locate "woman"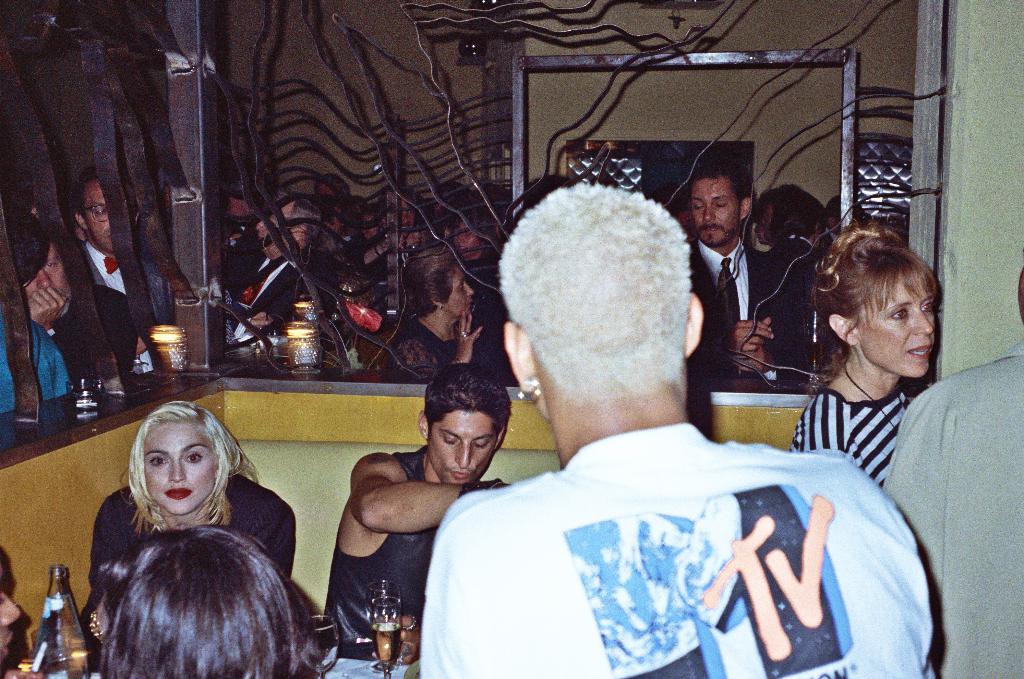
region(385, 243, 498, 372)
